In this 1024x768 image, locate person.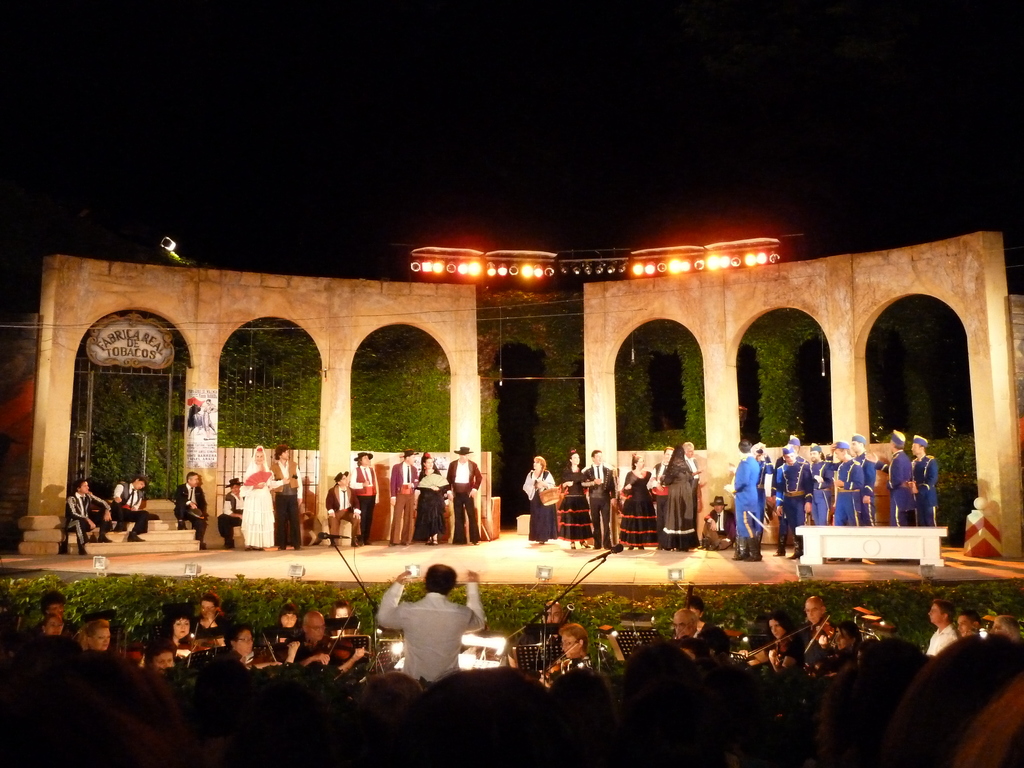
Bounding box: <box>724,440,764,562</box>.
